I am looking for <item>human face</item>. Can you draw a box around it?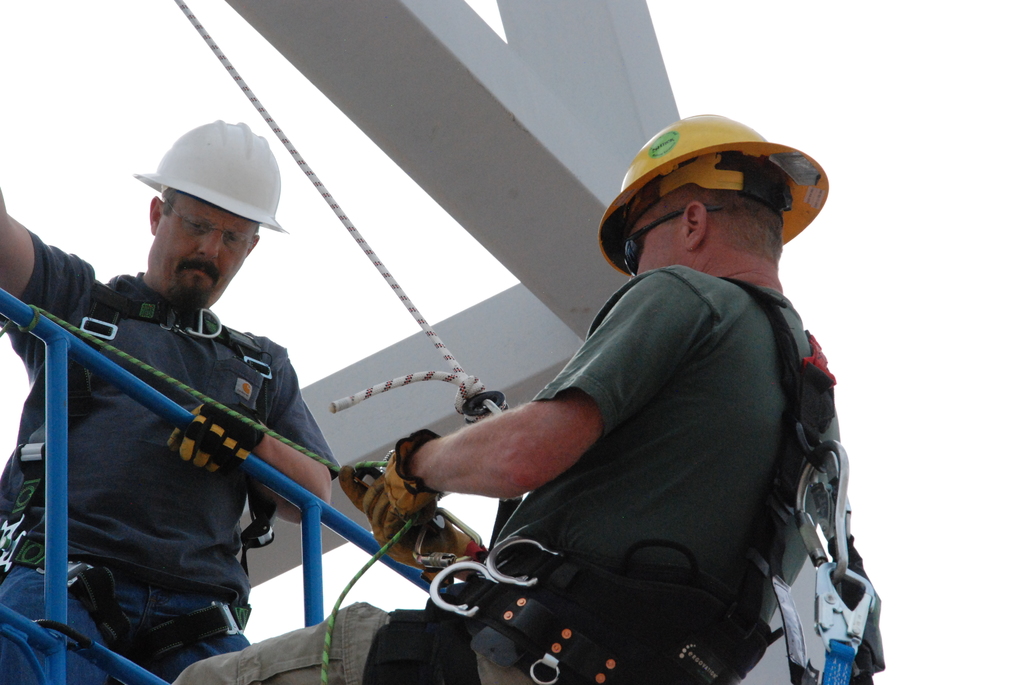
Sure, the bounding box is crop(614, 197, 695, 286).
